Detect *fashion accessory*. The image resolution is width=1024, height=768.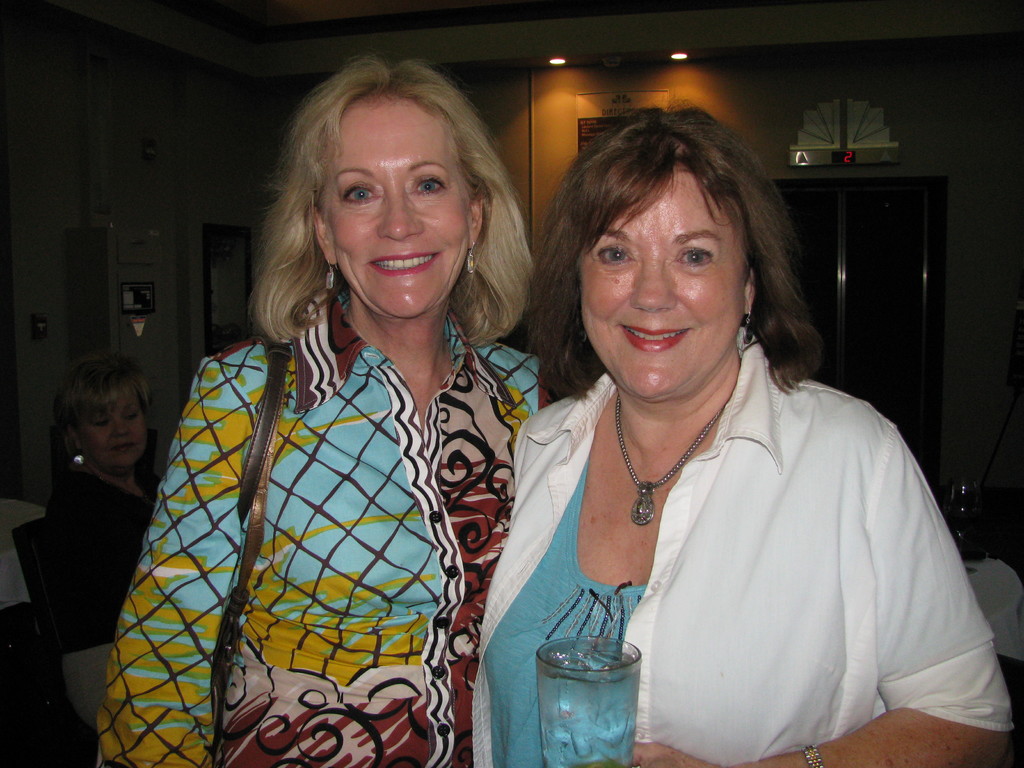
613, 393, 724, 526.
